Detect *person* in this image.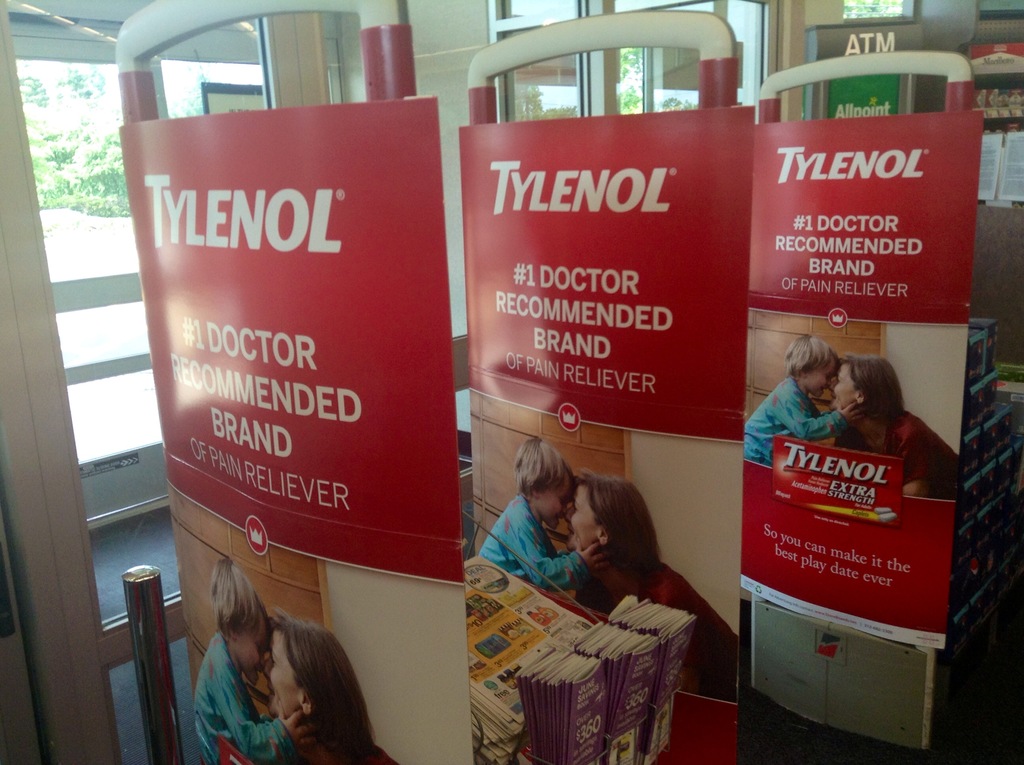
Detection: (left=476, top=435, right=609, bottom=597).
